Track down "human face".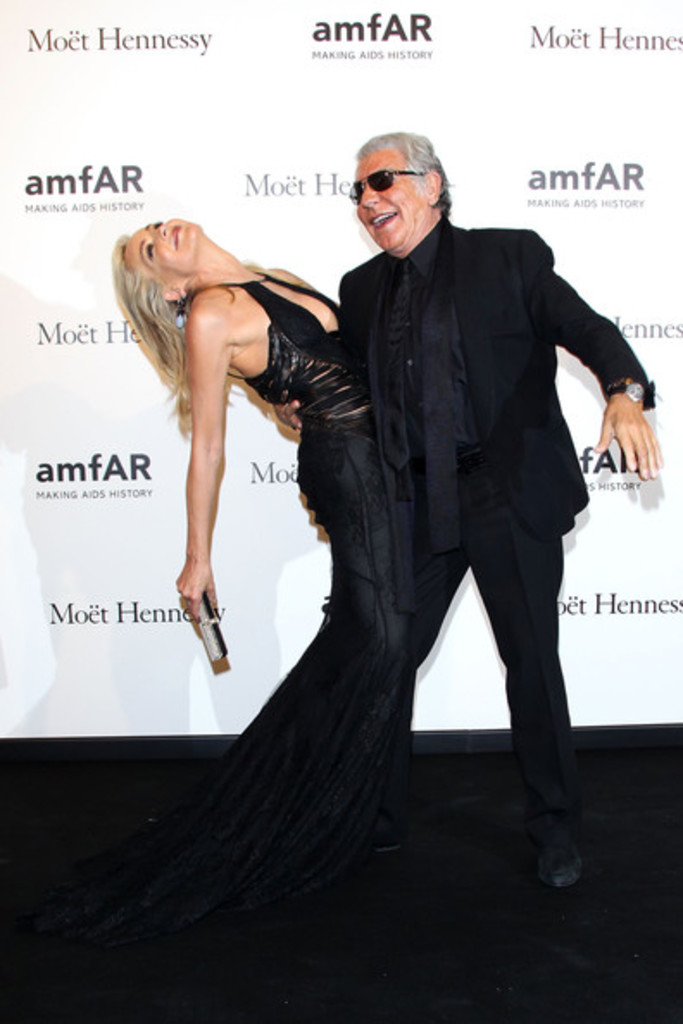
Tracked to region(350, 147, 426, 253).
